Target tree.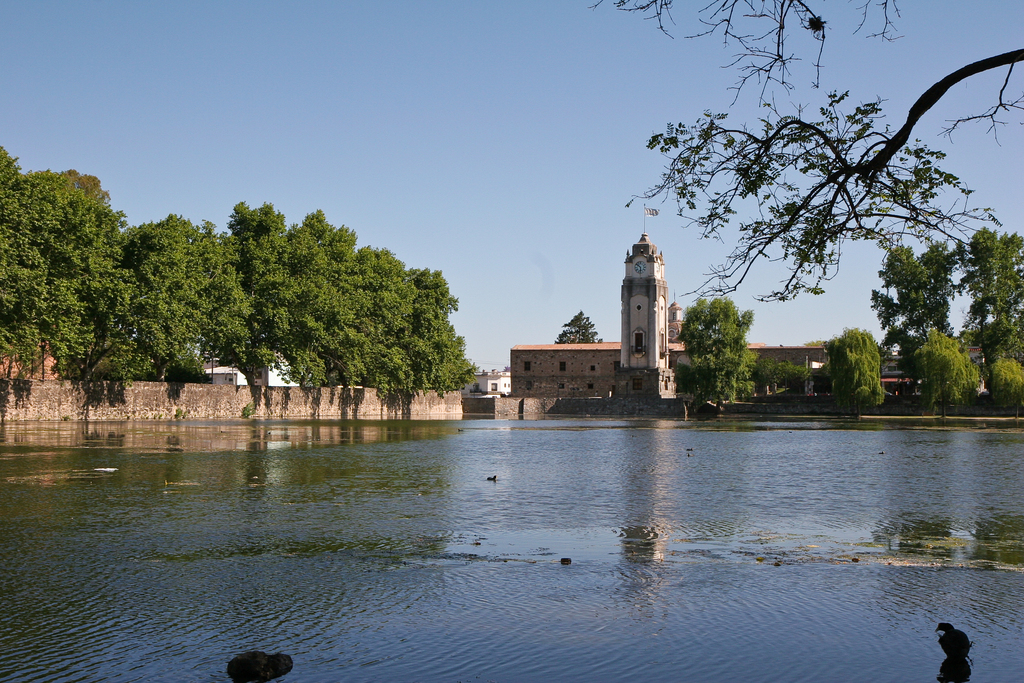
Target region: <region>957, 225, 1023, 364</region>.
